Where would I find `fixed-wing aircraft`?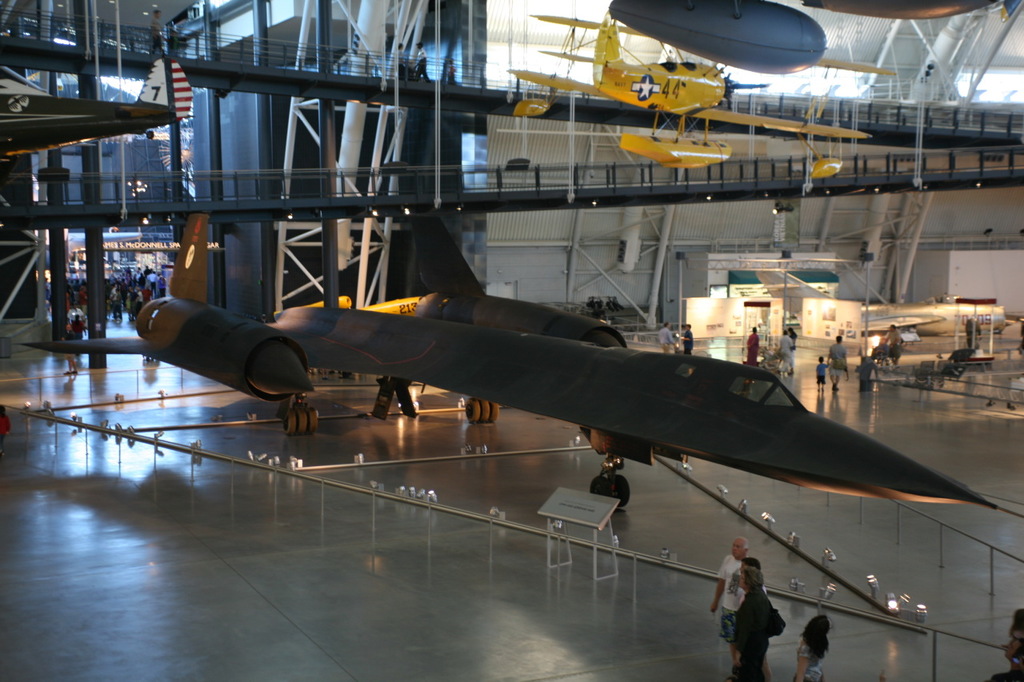
At <box>497,0,901,170</box>.
